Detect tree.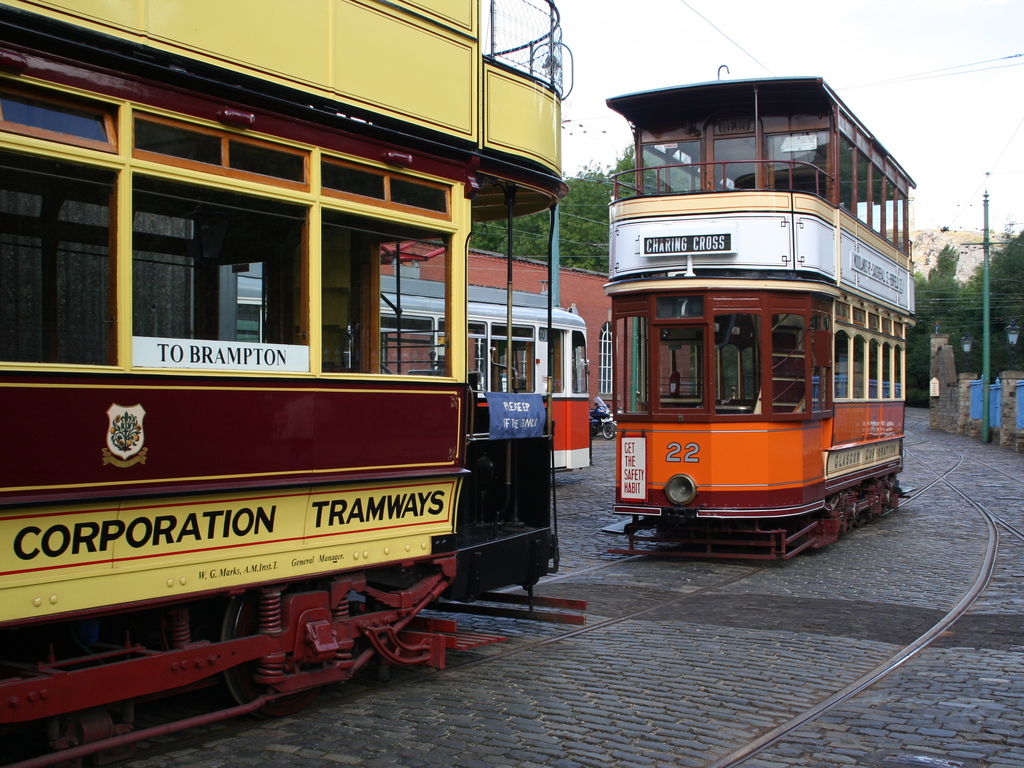
Detected at 476, 144, 660, 272.
